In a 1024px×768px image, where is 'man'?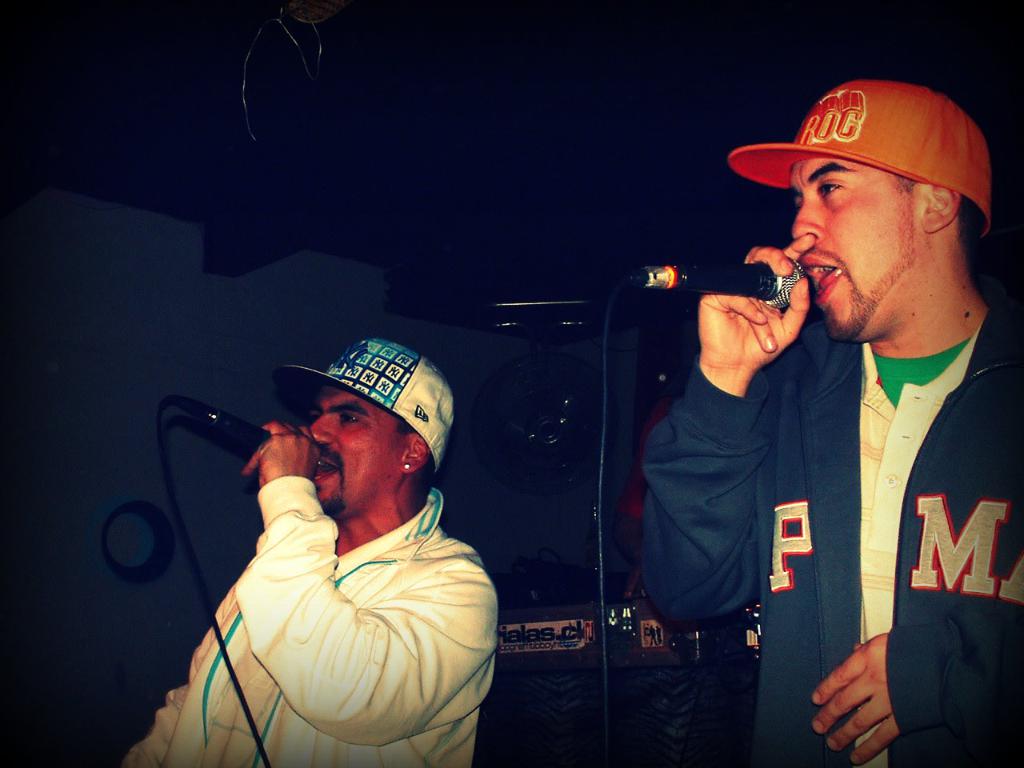
pyautogui.locateOnScreen(645, 78, 1023, 767).
